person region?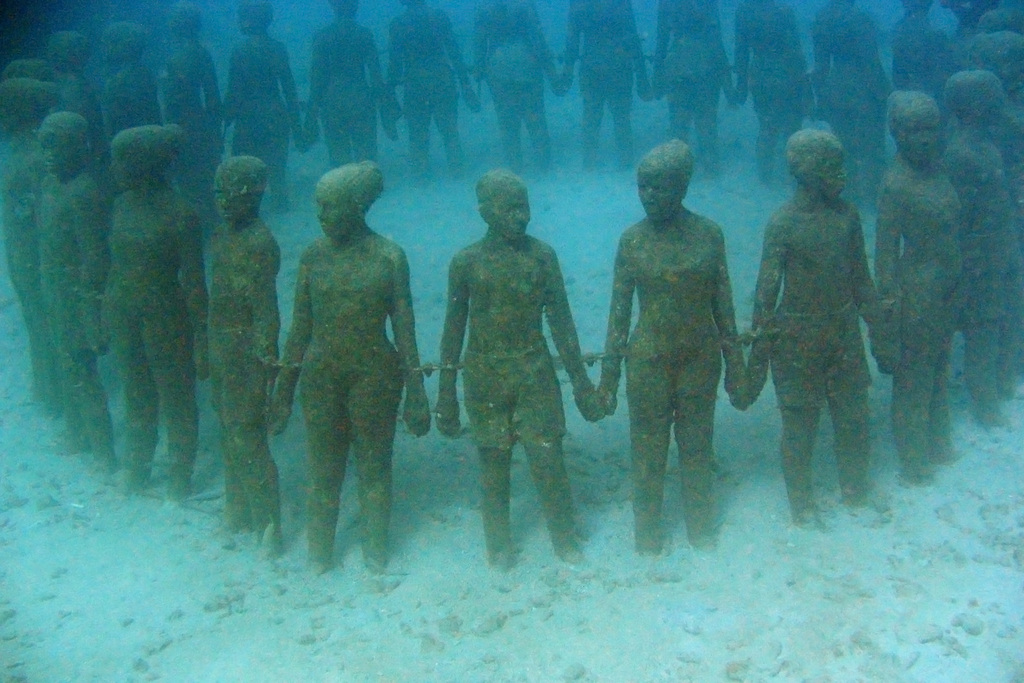
left=937, top=68, right=1023, bottom=436
